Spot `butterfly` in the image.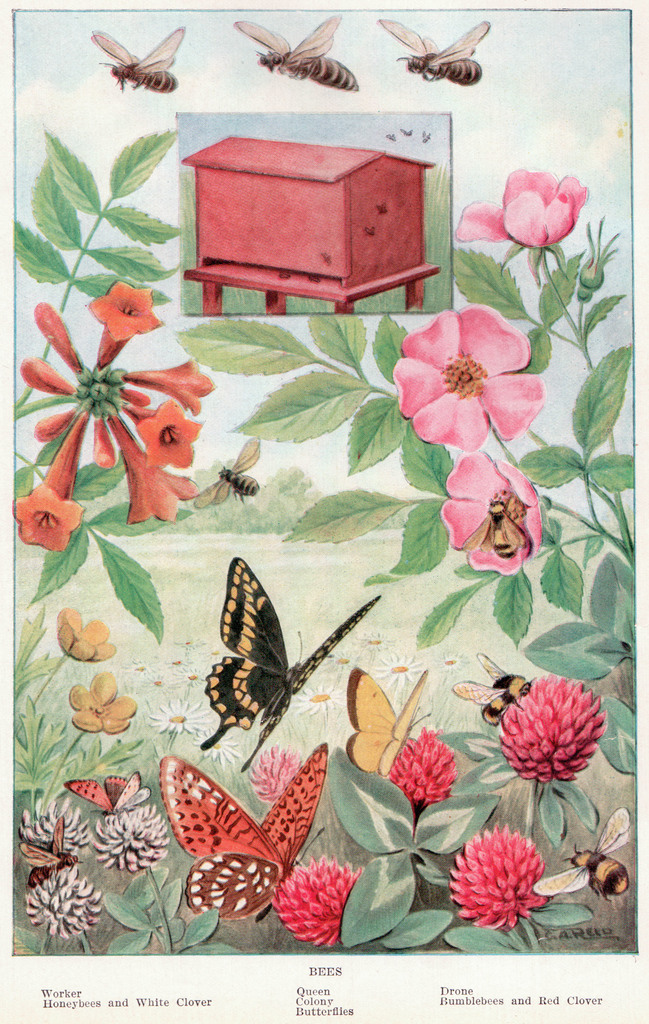
`butterfly` found at box=[56, 771, 154, 823].
